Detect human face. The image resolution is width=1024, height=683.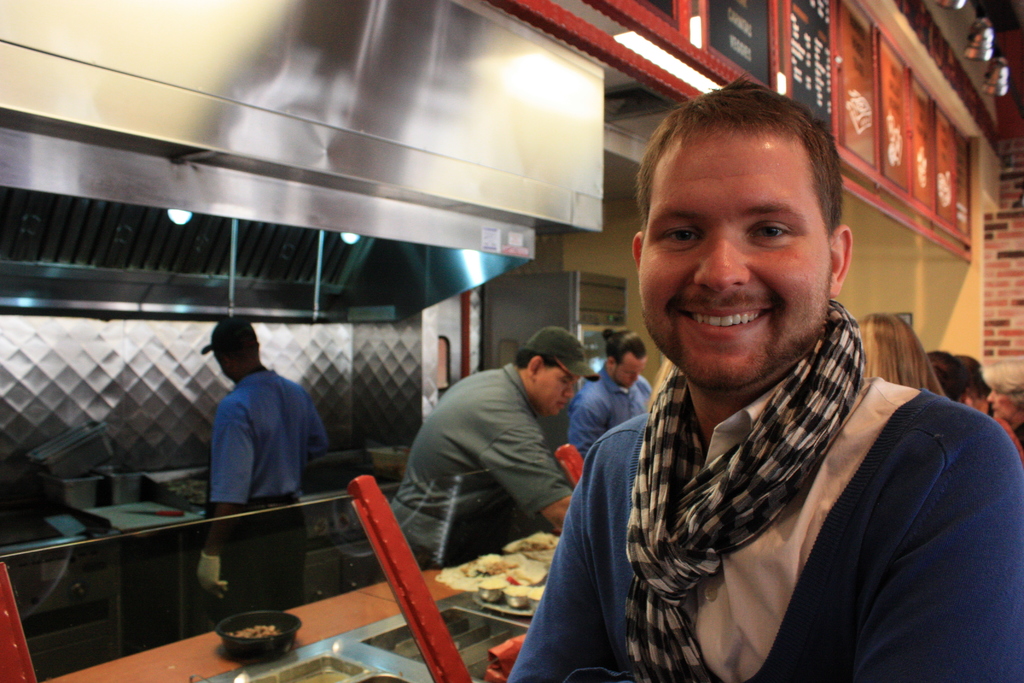
box(638, 138, 829, 388).
